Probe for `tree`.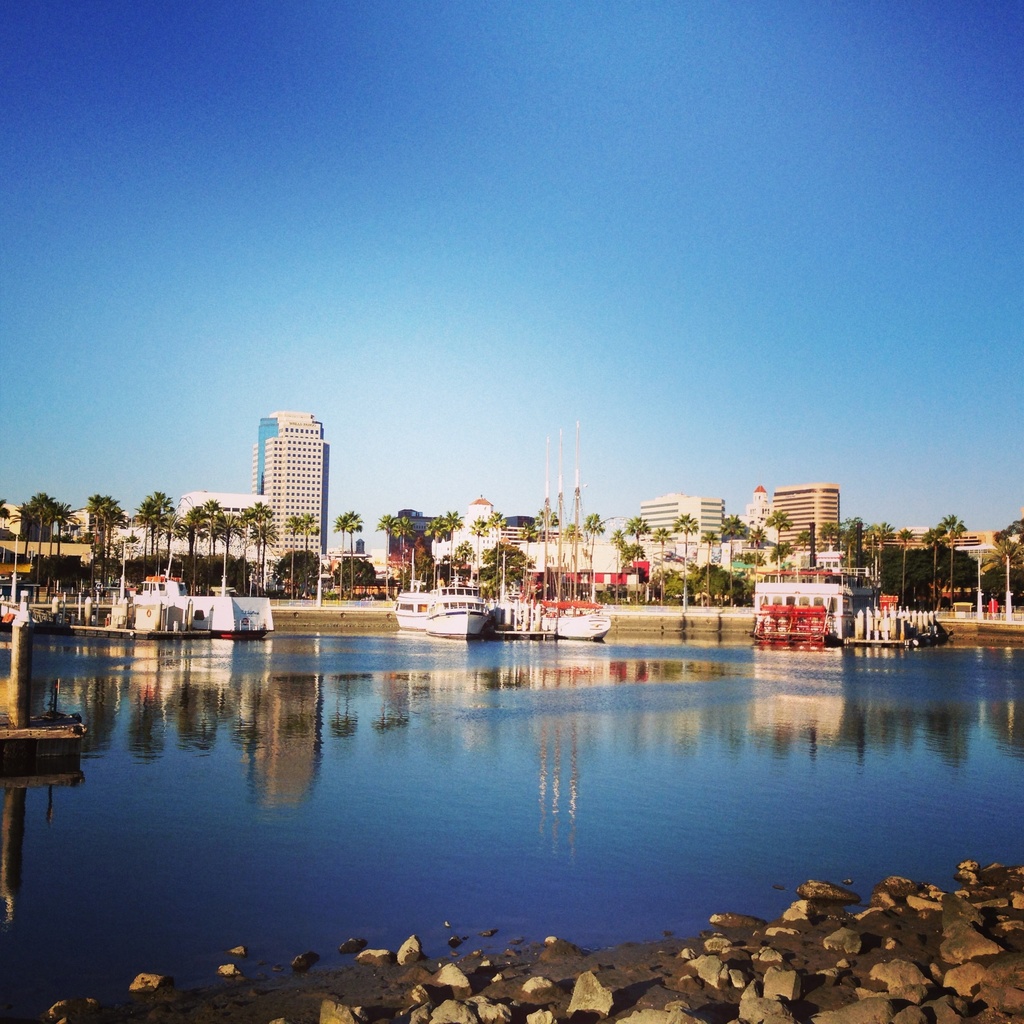
Probe result: rect(872, 520, 896, 567).
